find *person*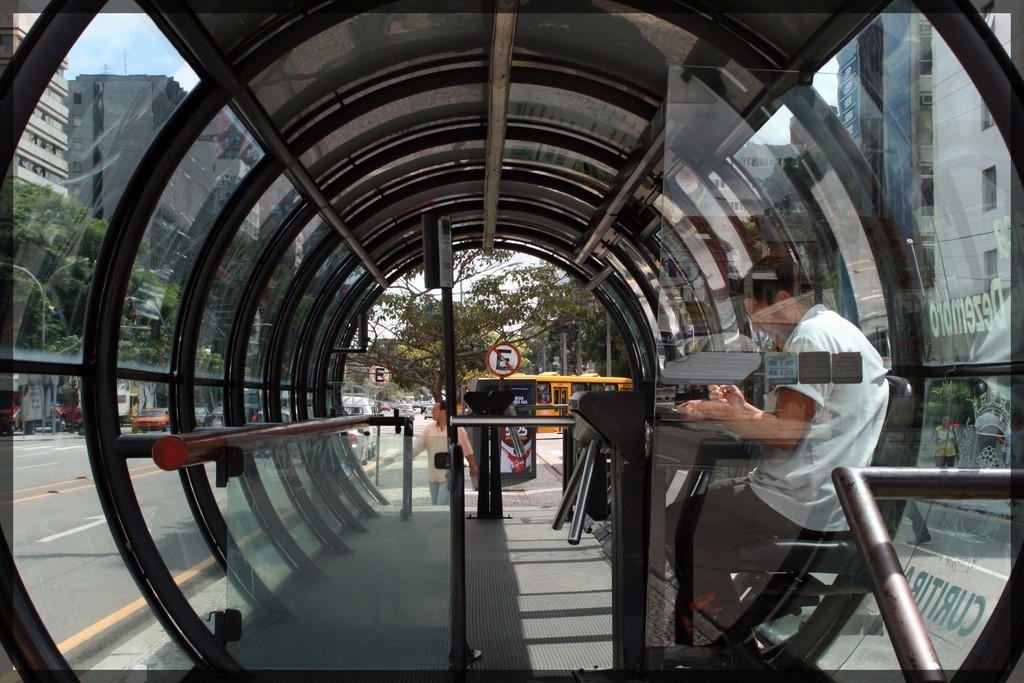
<box>673,268,889,634</box>
